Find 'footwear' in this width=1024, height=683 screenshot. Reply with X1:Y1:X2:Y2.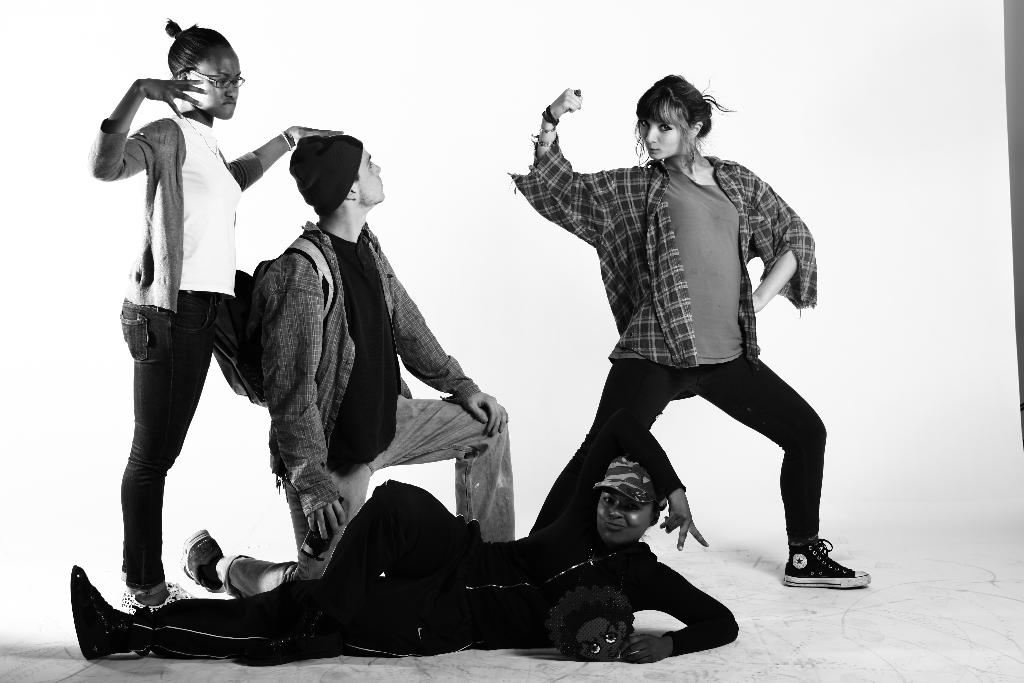
119:580:195:618.
